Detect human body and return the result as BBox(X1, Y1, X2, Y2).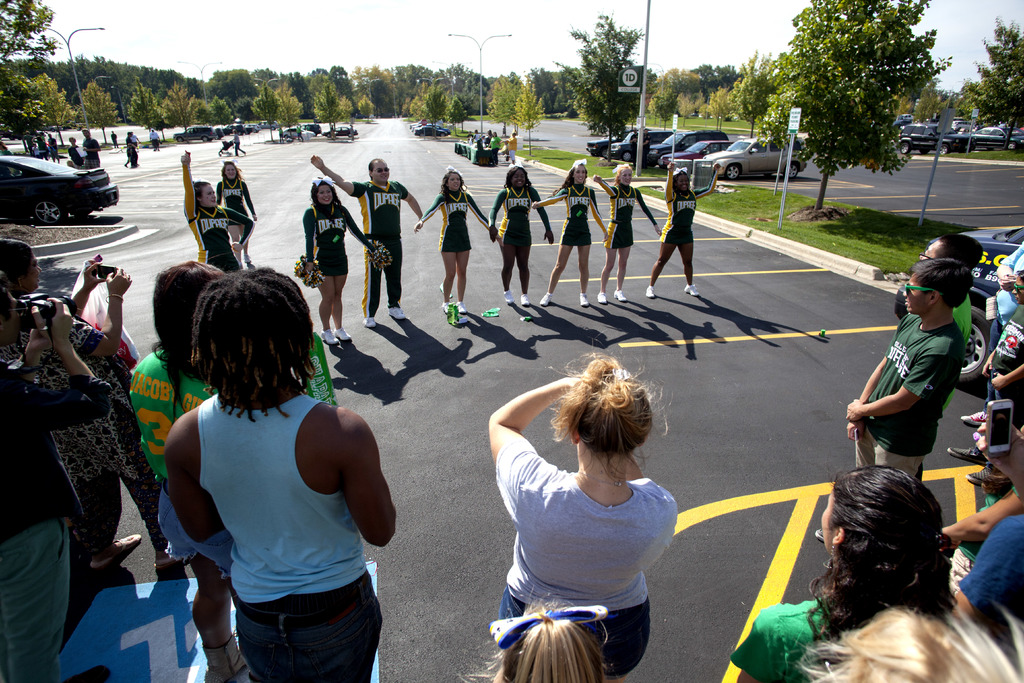
BBox(953, 250, 1023, 432).
